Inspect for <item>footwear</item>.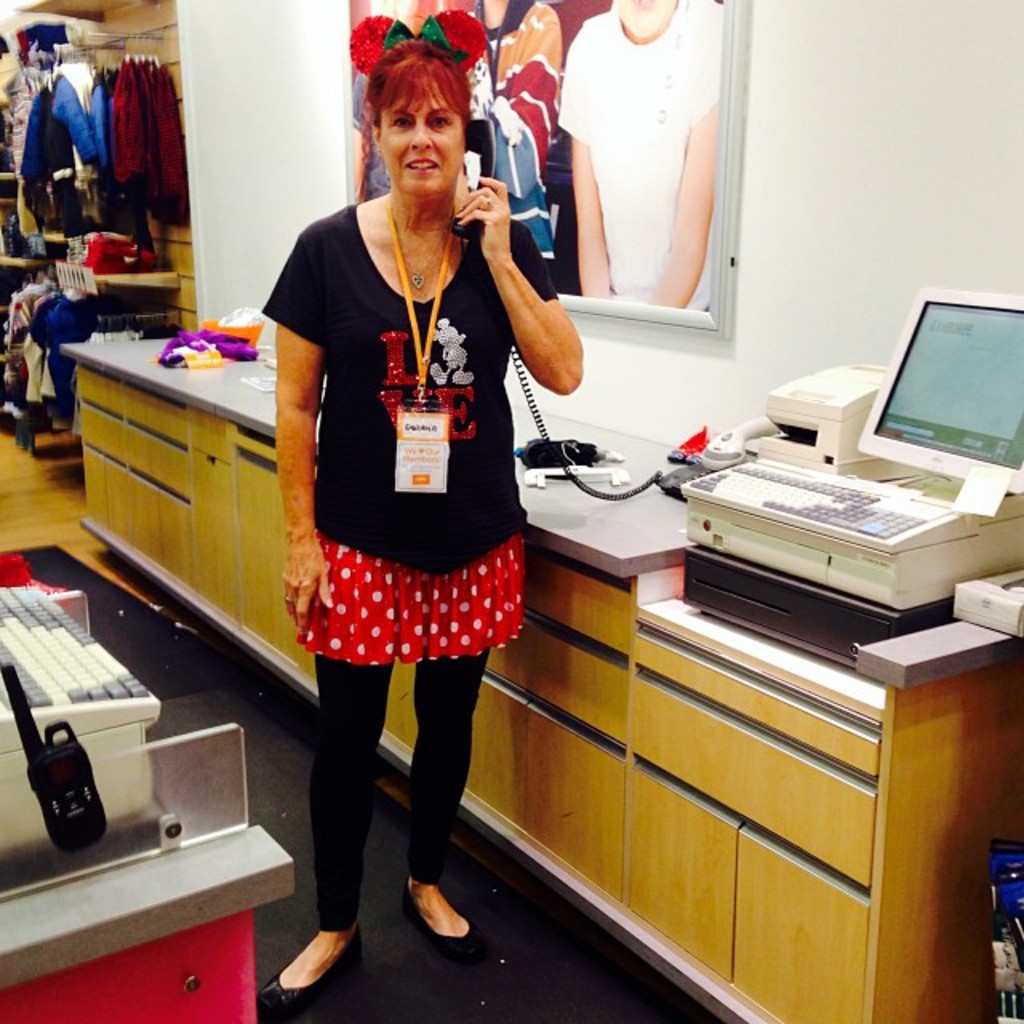
Inspection: <box>254,925,371,1016</box>.
